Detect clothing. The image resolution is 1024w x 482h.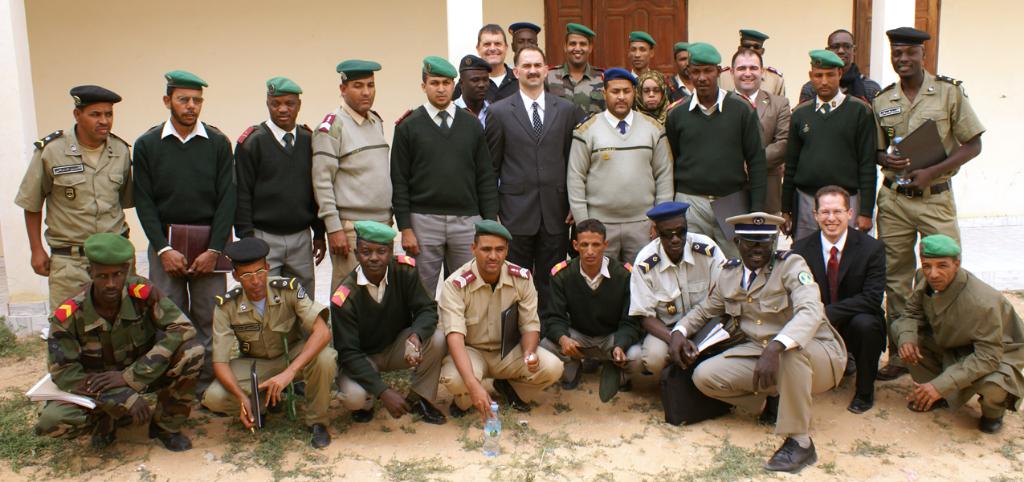
detection(237, 125, 324, 295).
